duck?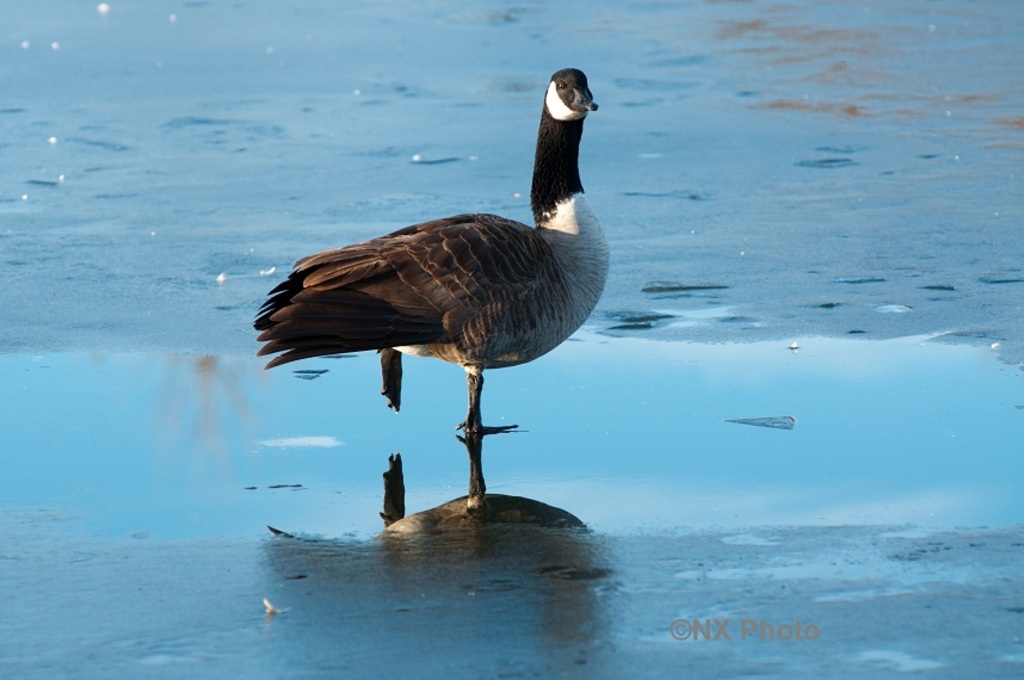
BBox(230, 85, 624, 445)
